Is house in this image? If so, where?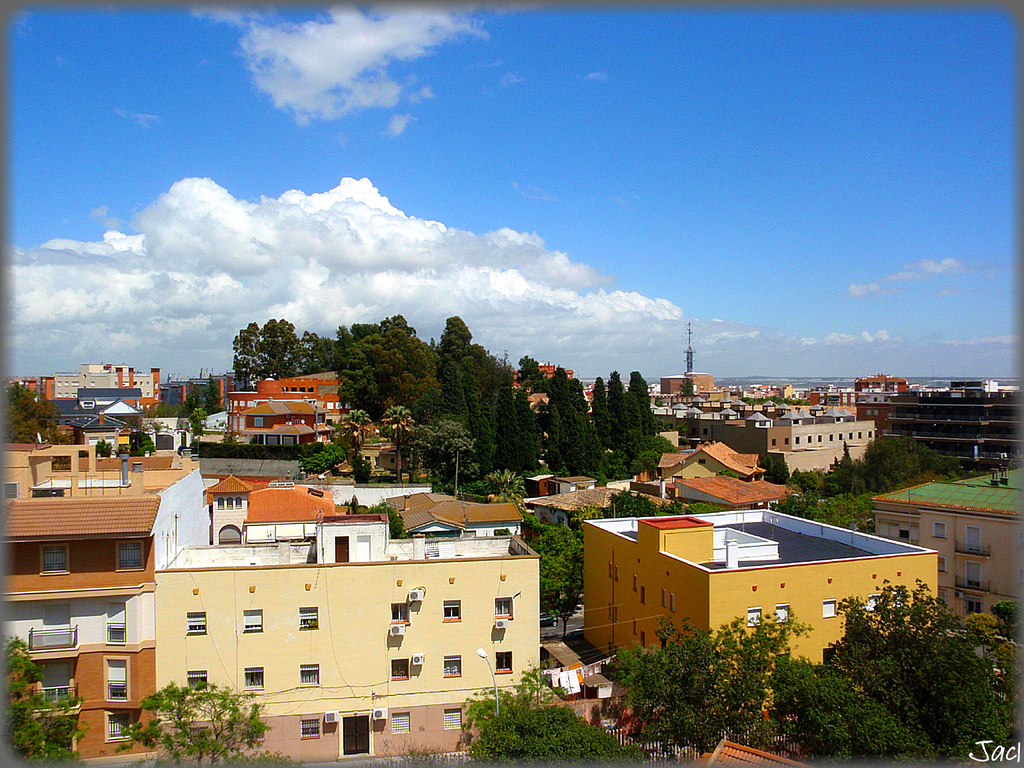
Yes, at l=849, t=372, r=918, b=429.
